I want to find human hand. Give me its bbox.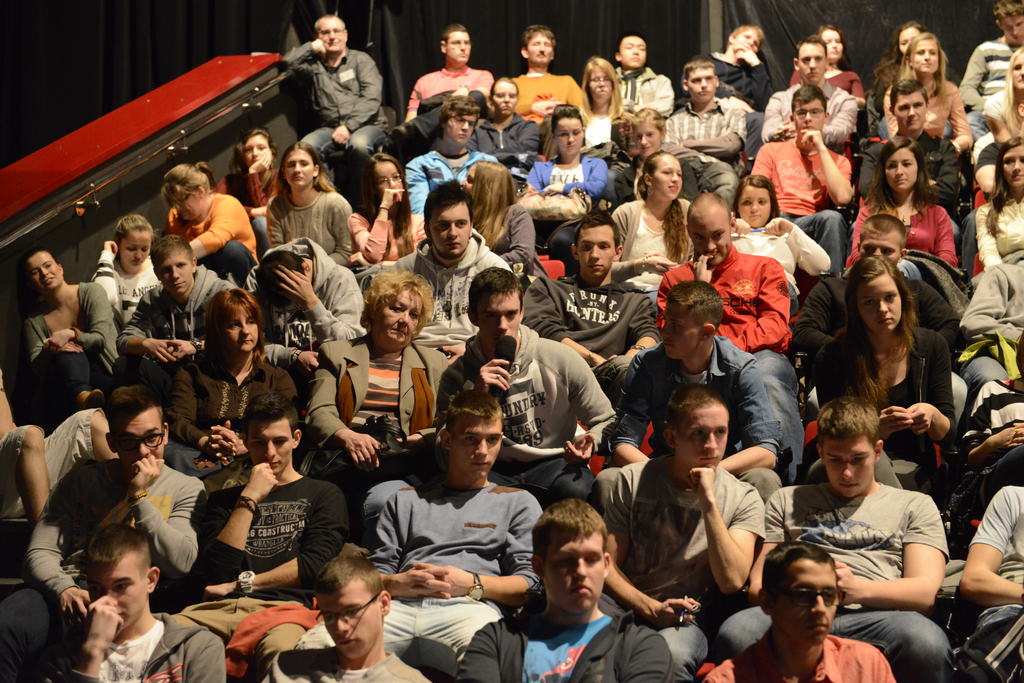
box=[248, 149, 274, 175].
